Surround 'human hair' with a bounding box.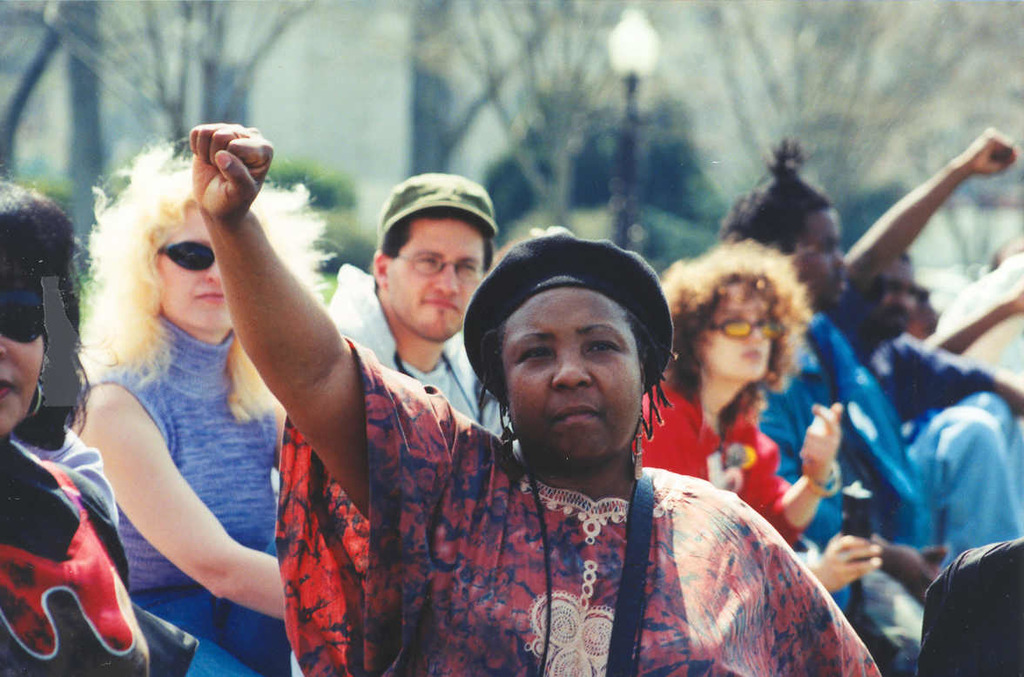
detection(74, 135, 356, 422).
